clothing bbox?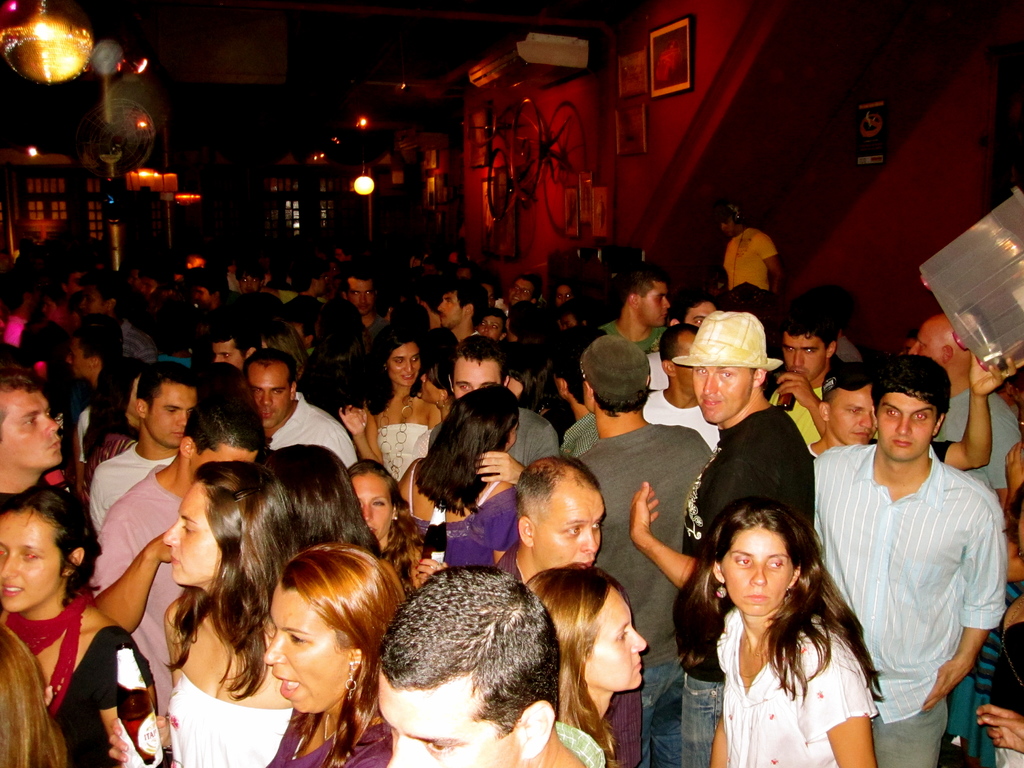
670:401:816:767
